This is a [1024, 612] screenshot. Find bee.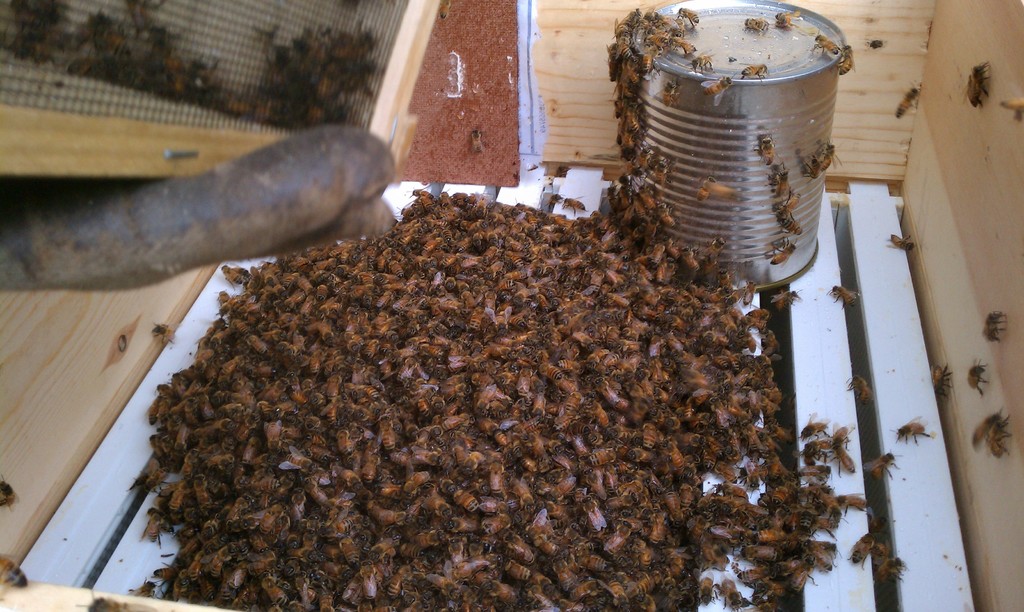
Bounding box: (x1=831, y1=424, x2=859, y2=451).
